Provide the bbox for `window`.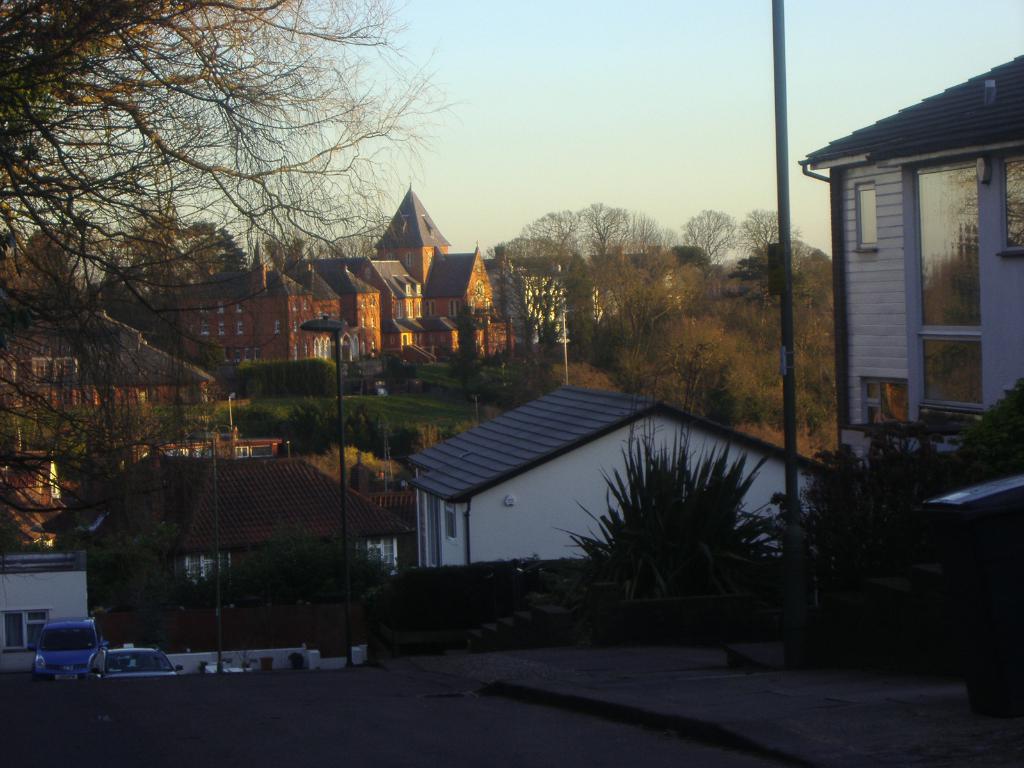
(x1=200, y1=300, x2=209, y2=312).
